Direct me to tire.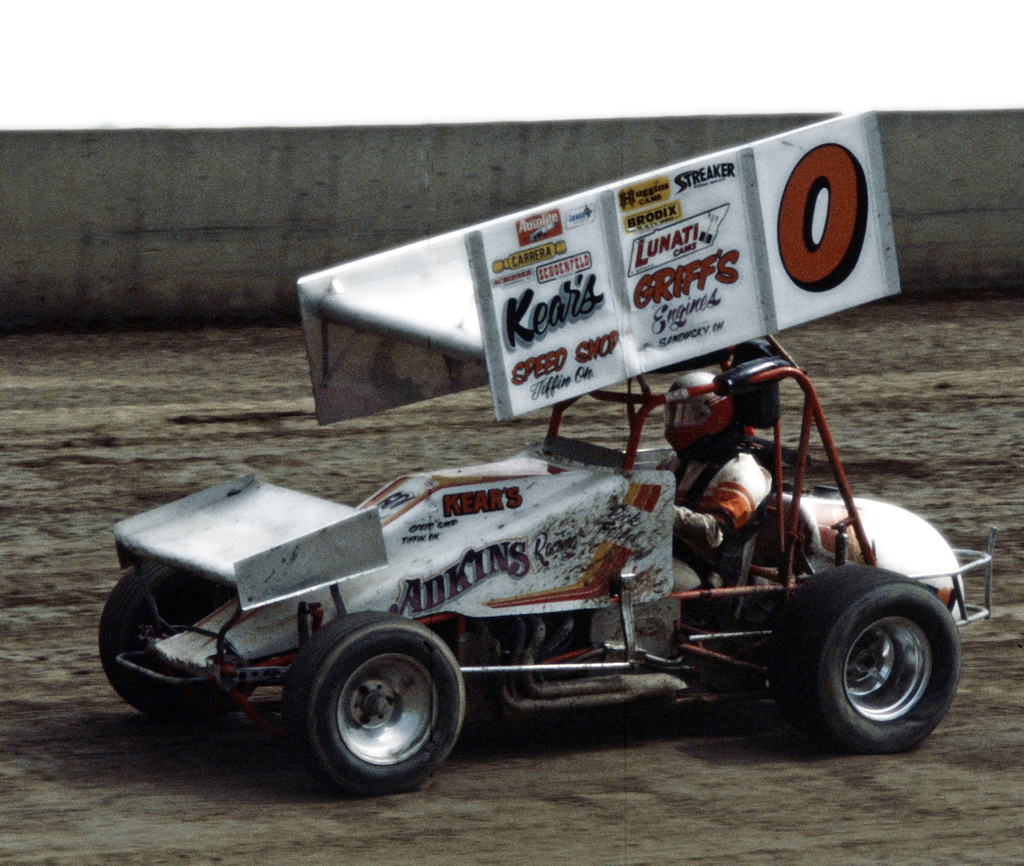
Direction: l=786, t=567, r=970, b=750.
